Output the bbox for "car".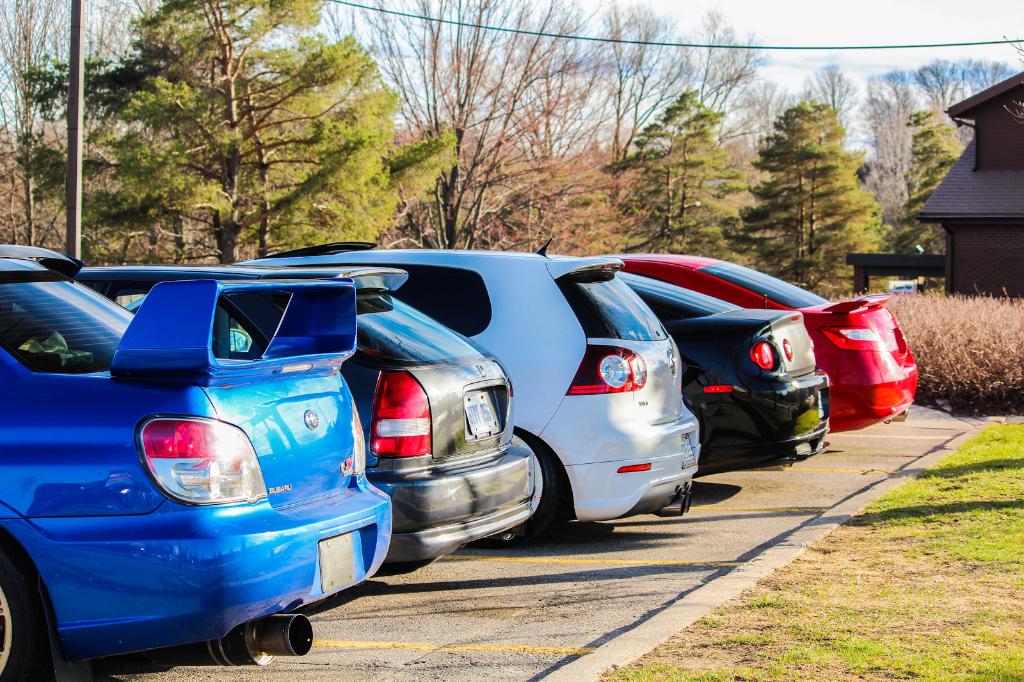
locate(113, 232, 708, 546).
